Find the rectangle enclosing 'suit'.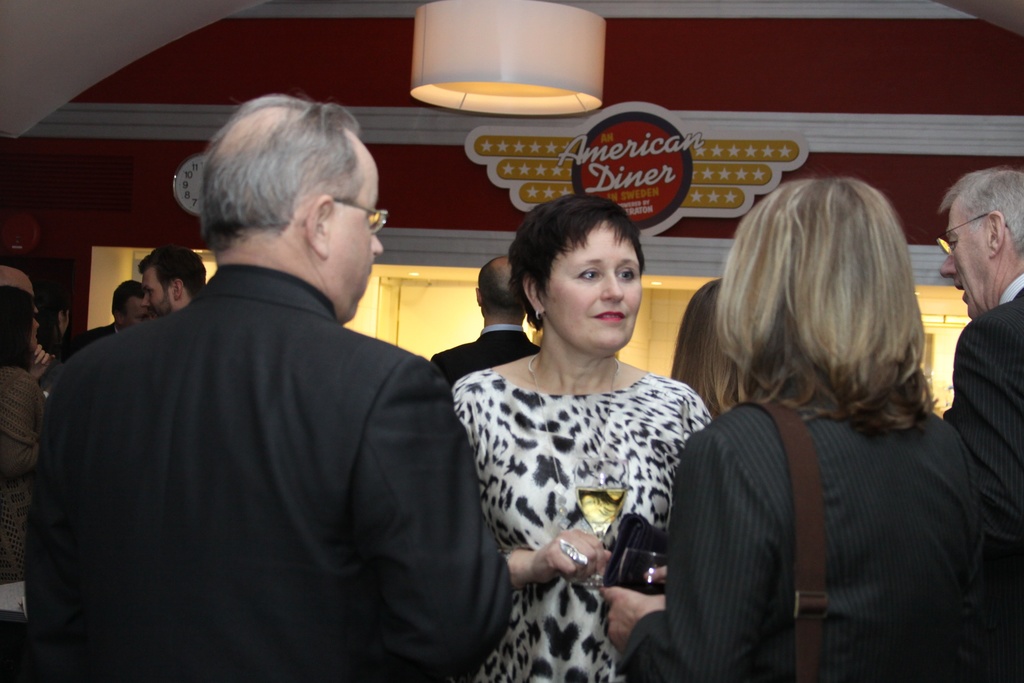
bbox=[19, 265, 517, 682].
